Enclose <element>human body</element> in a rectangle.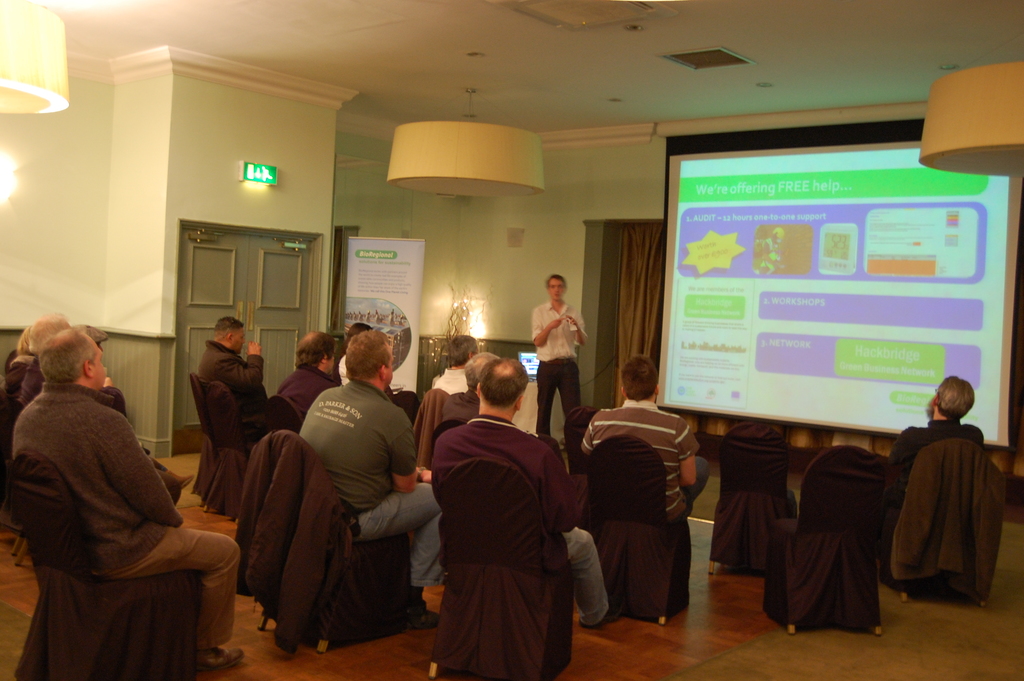
204/340/262/433.
